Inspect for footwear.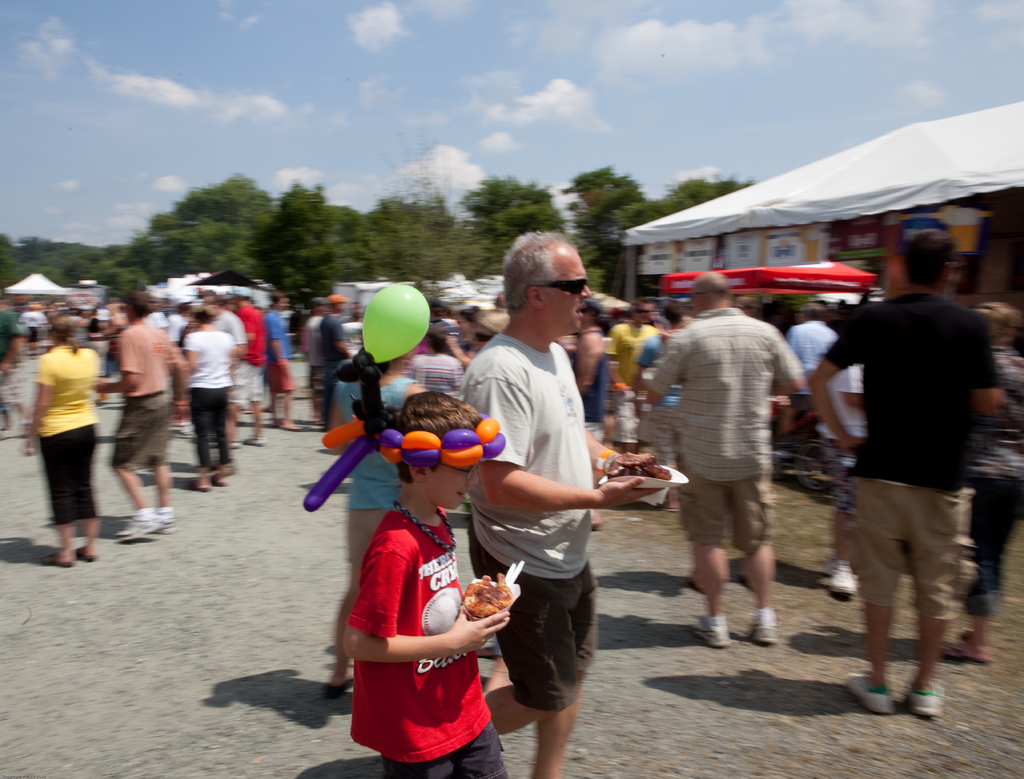
Inspection: <region>191, 470, 212, 494</region>.
